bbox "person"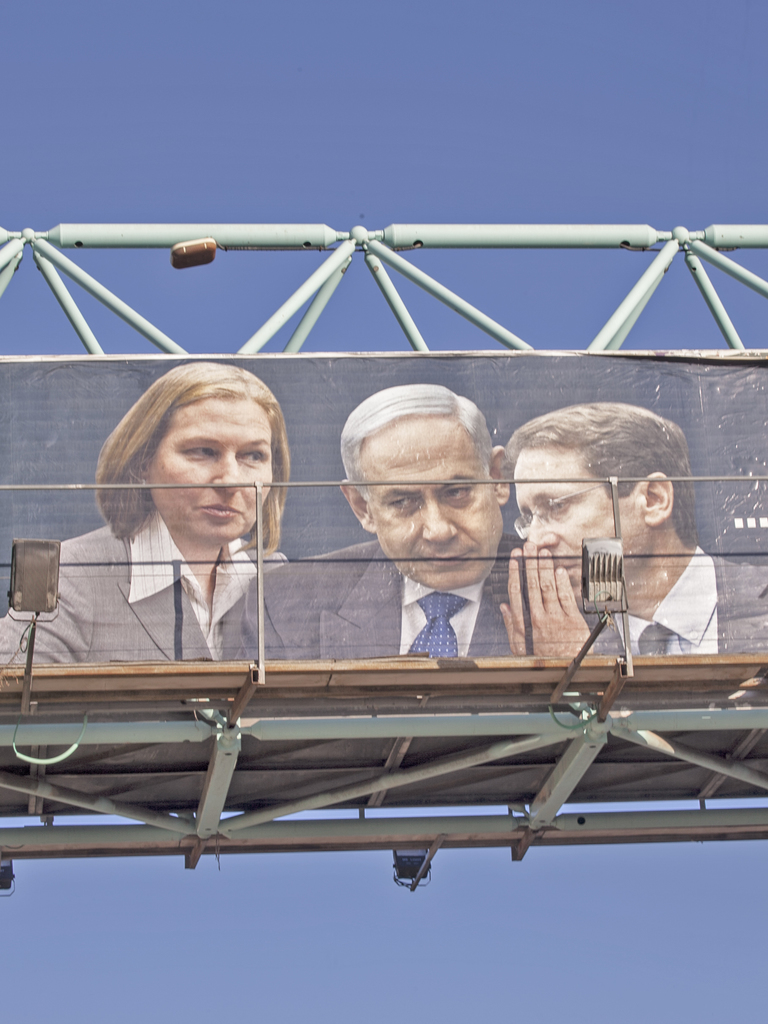
l=501, t=399, r=767, b=657
